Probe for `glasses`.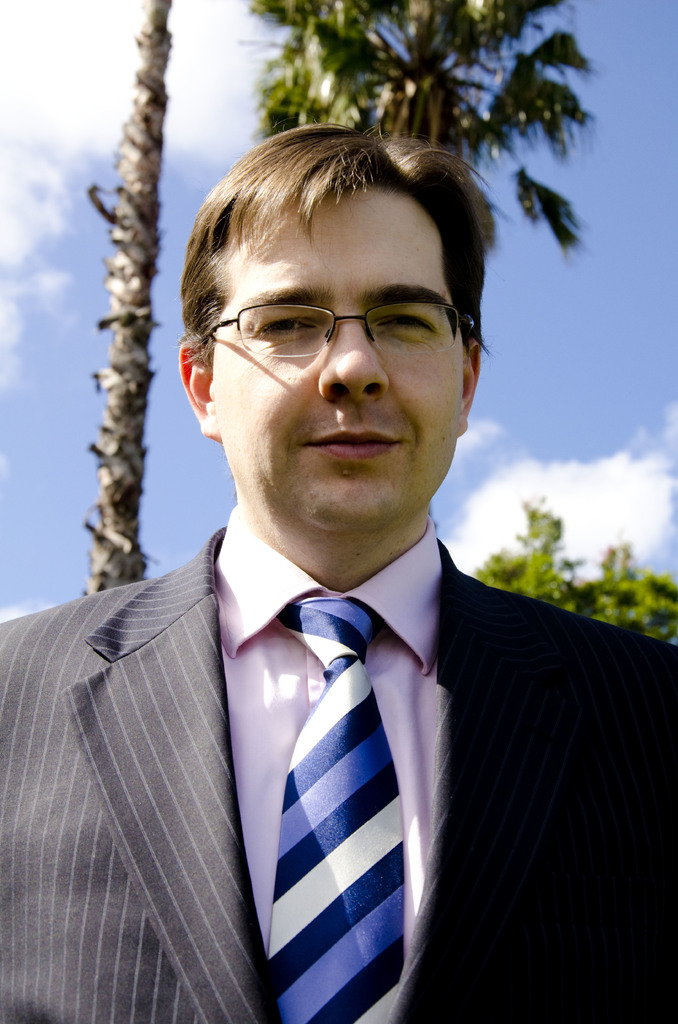
Probe result: left=192, top=287, right=465, bottom=387.
